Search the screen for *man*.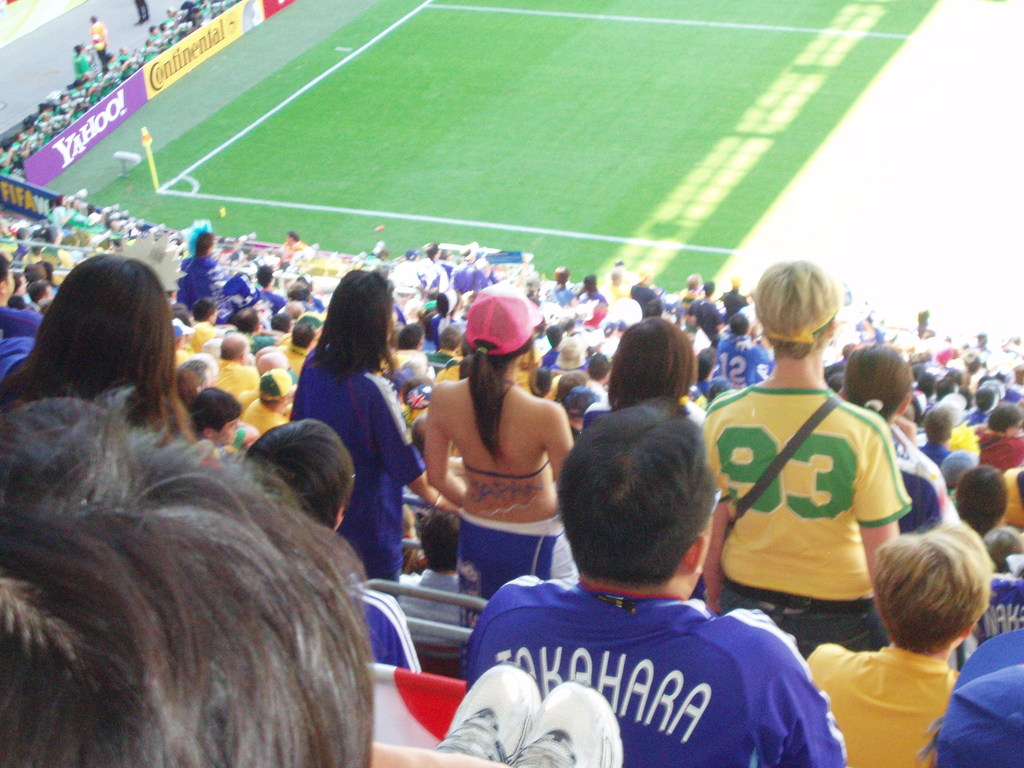
Found at (241,367,294,429).
